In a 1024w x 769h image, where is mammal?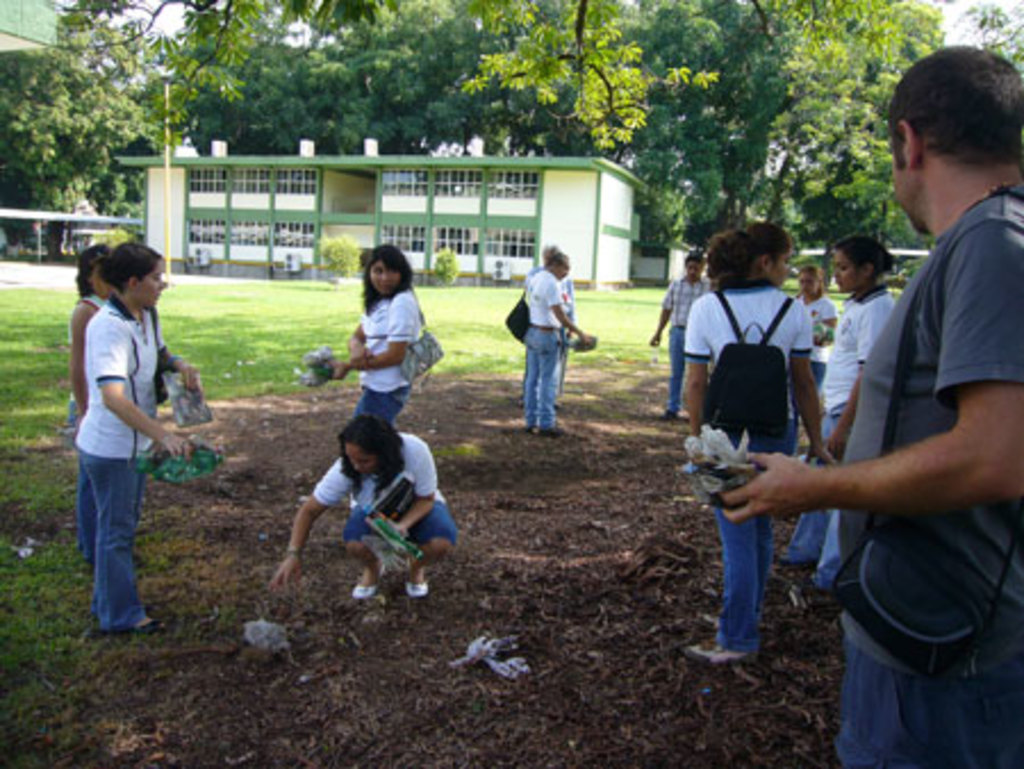
{"x1": 73, "y1": 248, "x2": 198, "y2": 621}.
